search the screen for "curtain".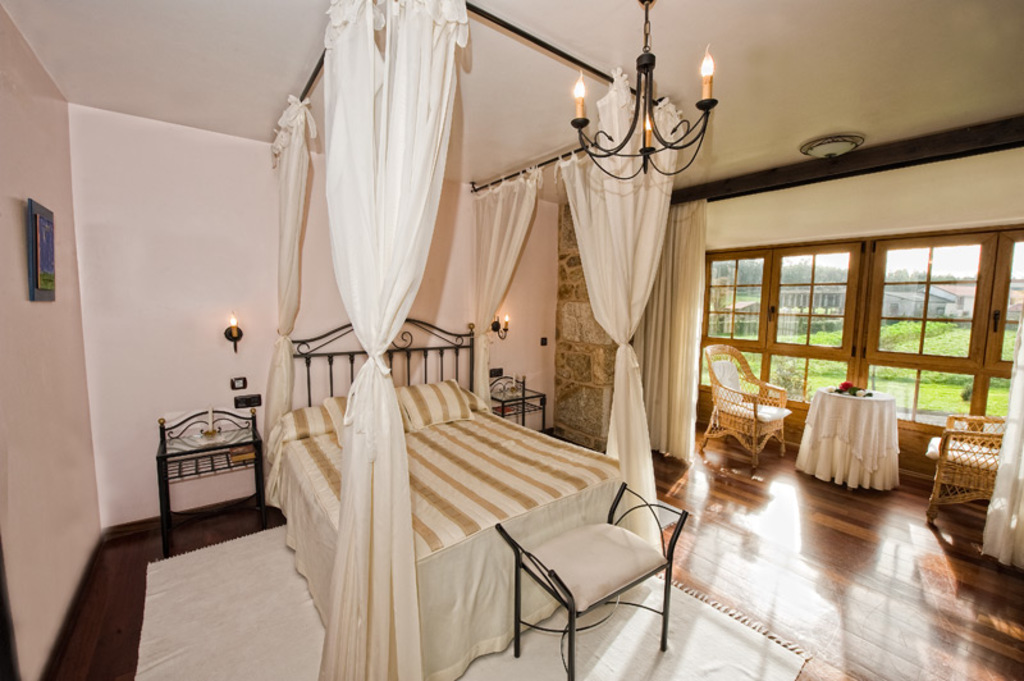
Found at 636, 198, 703, 462.
